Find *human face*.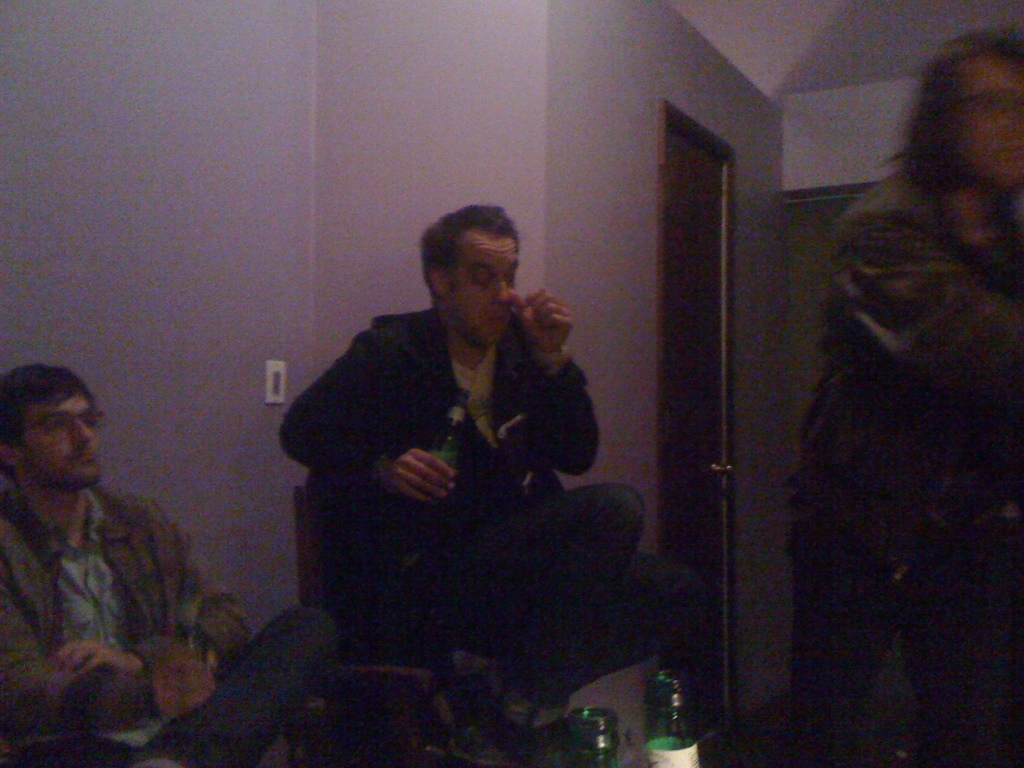
{"x1": 19, "y1": 393, "x2": 100, "y2": 492}.
